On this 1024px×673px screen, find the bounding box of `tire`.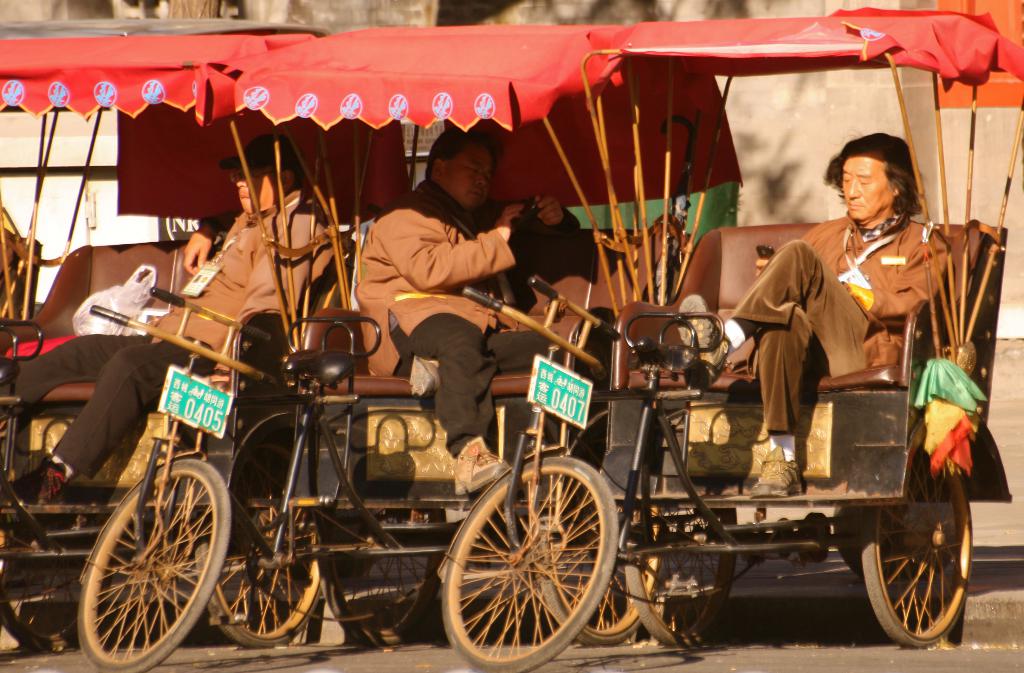
Bounding box: box=[442, 446, 620, 672].
